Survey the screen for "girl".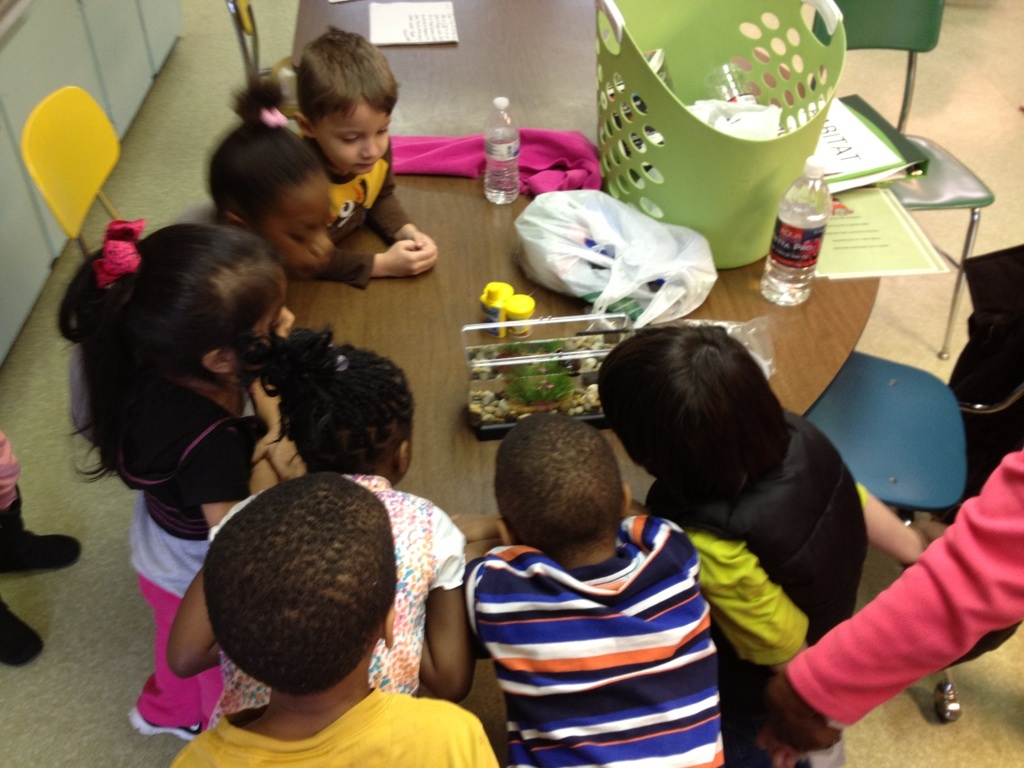
Survey found: box(165, 316, 476, 735).
